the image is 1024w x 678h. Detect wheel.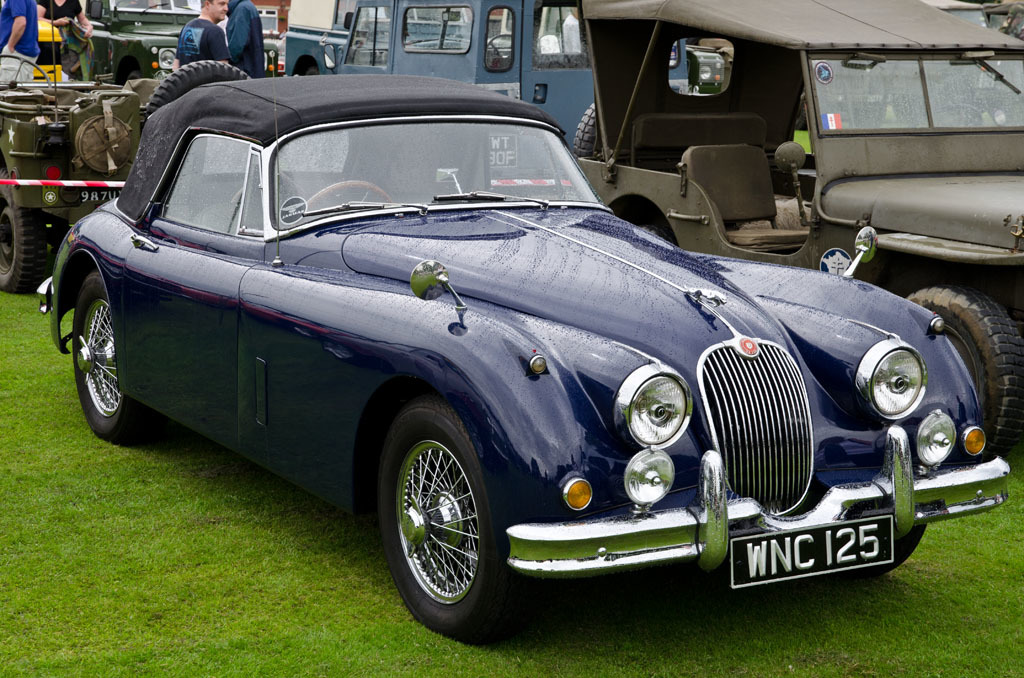
Detection: (572,102,597,161).
